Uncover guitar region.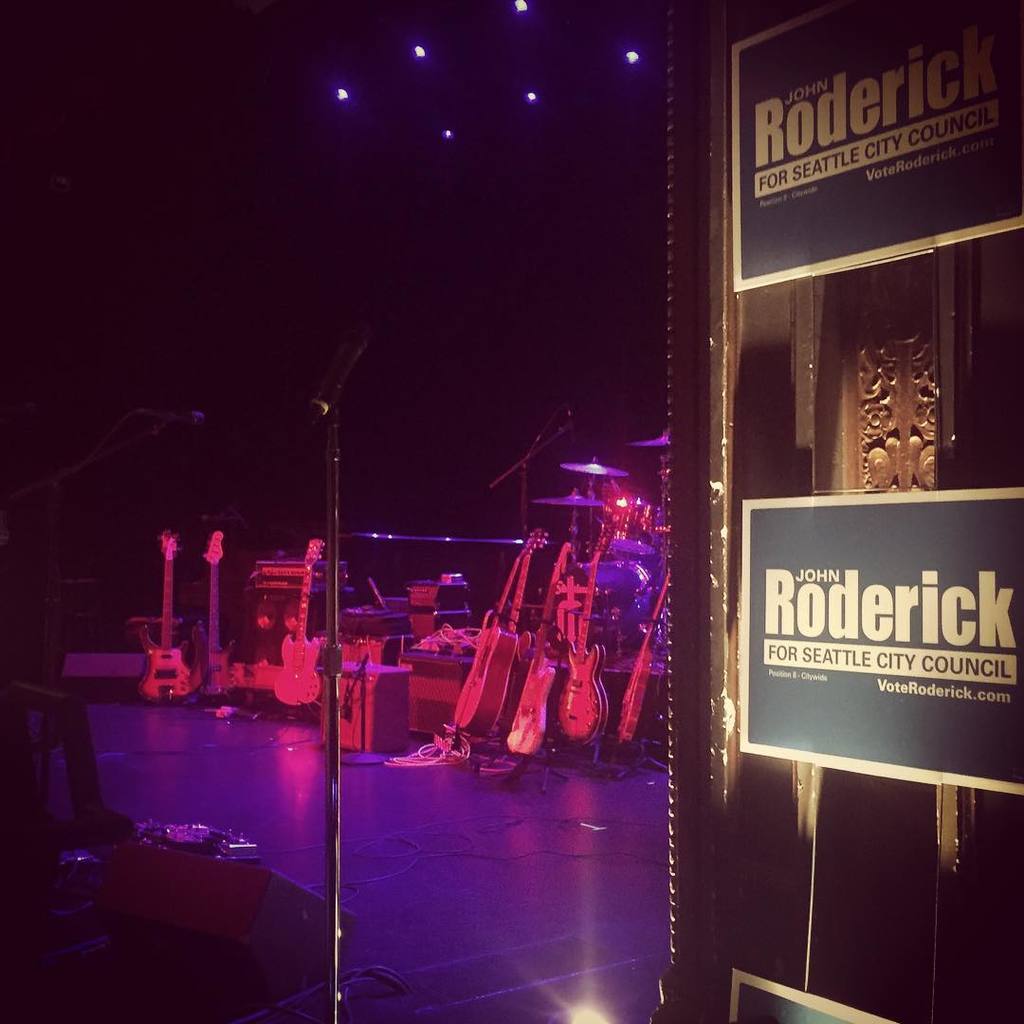
Uncovered: (185,527,240,709).
